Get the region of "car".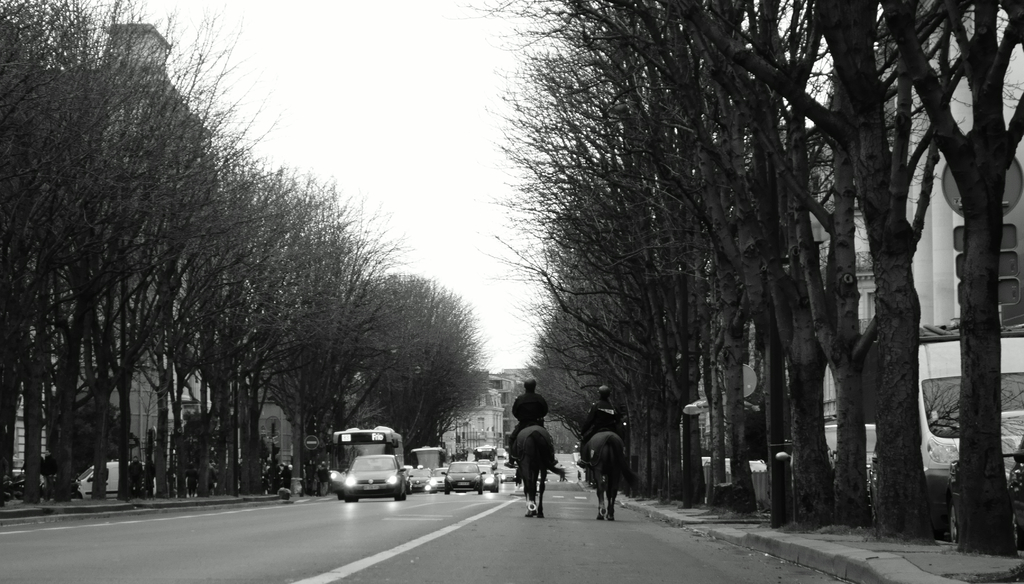
[left=442, top=460, right=485, bottom=494].
